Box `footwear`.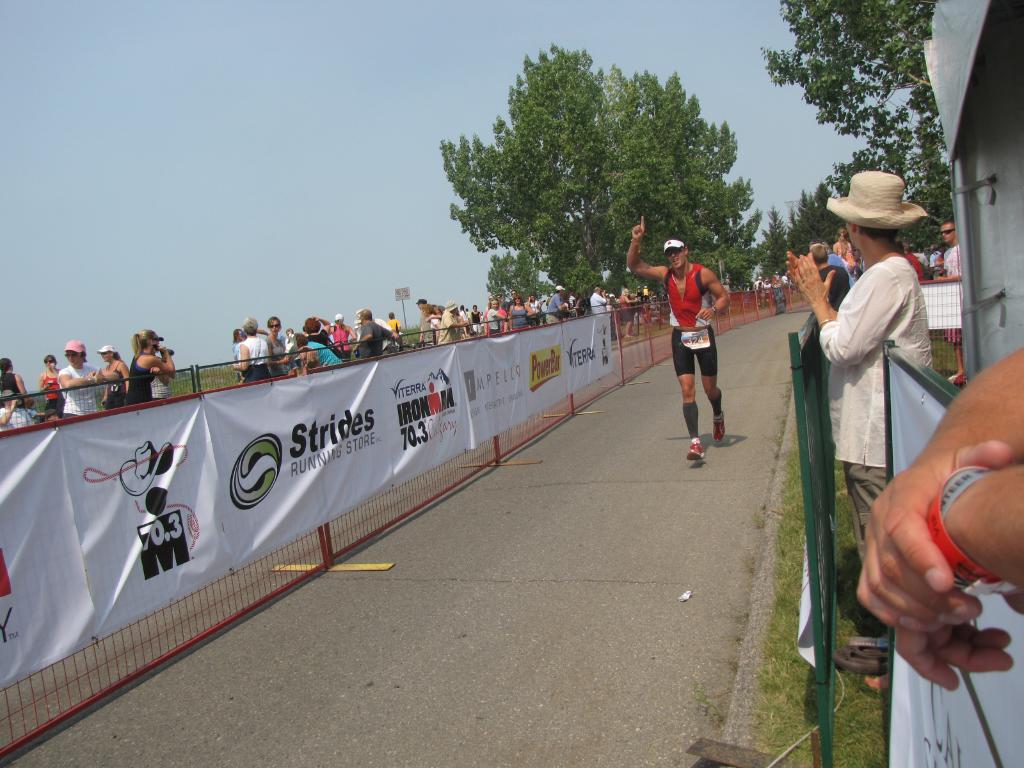
bbox=[624, 335, 630, 340].
